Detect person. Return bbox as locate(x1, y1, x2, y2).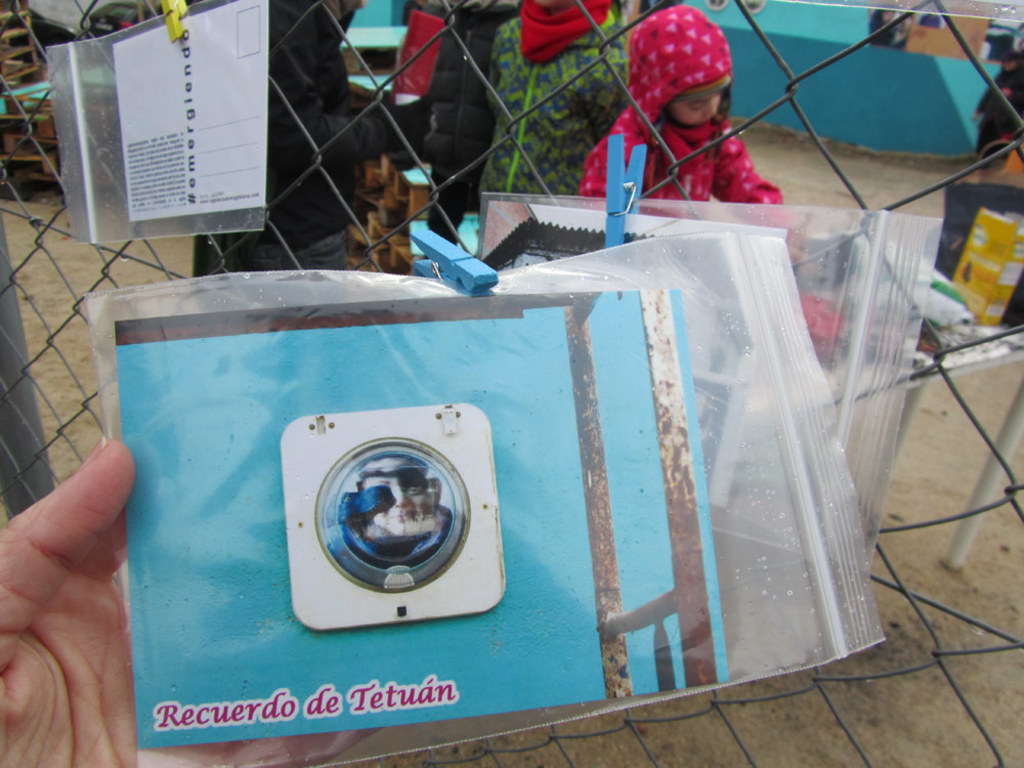
locate(389, 0, 518, 242).
